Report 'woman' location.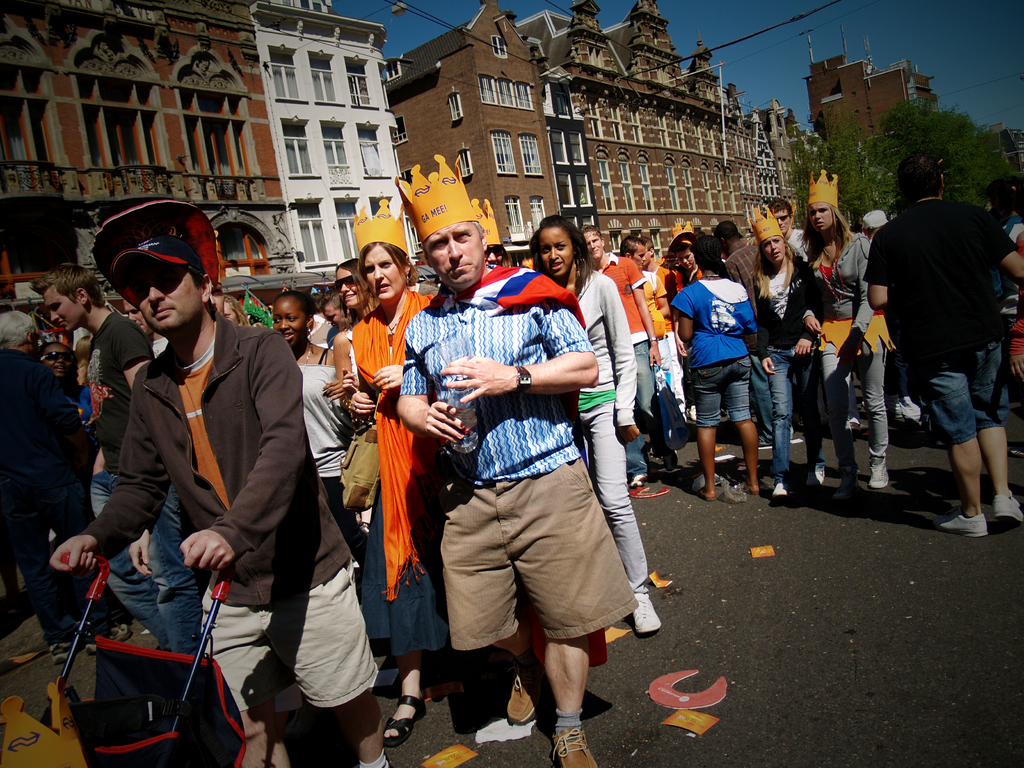
Report: region(271, 291, 353, 548).
